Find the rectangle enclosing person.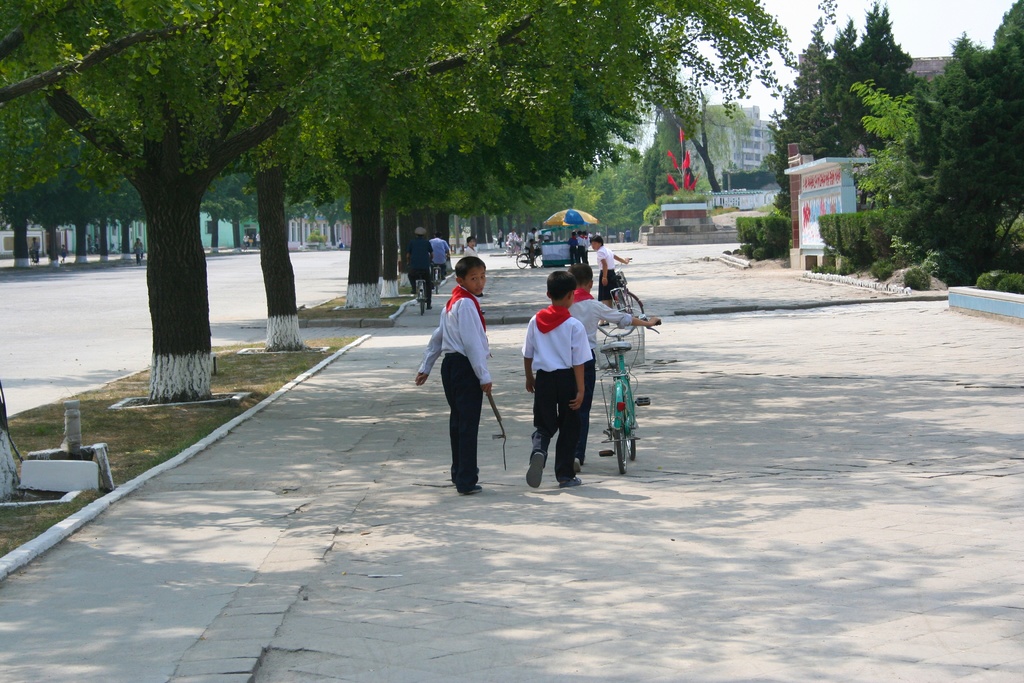
(563,229,577,265).
